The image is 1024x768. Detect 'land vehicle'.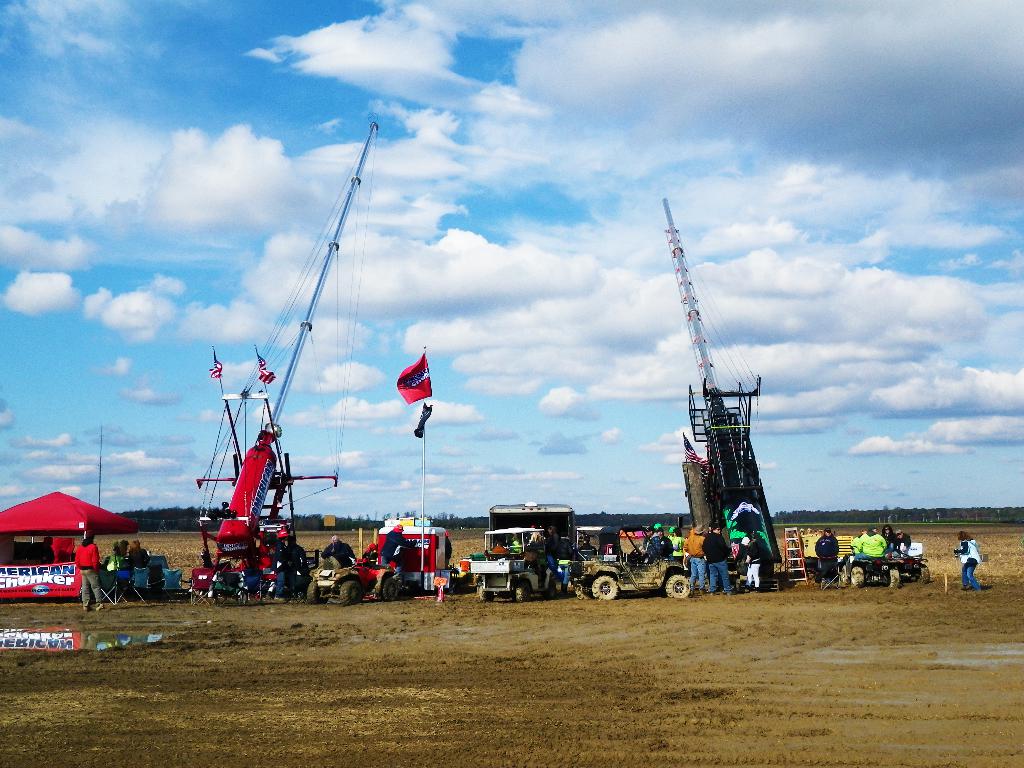
Detection: BBox(191, 122, 382, 596).
